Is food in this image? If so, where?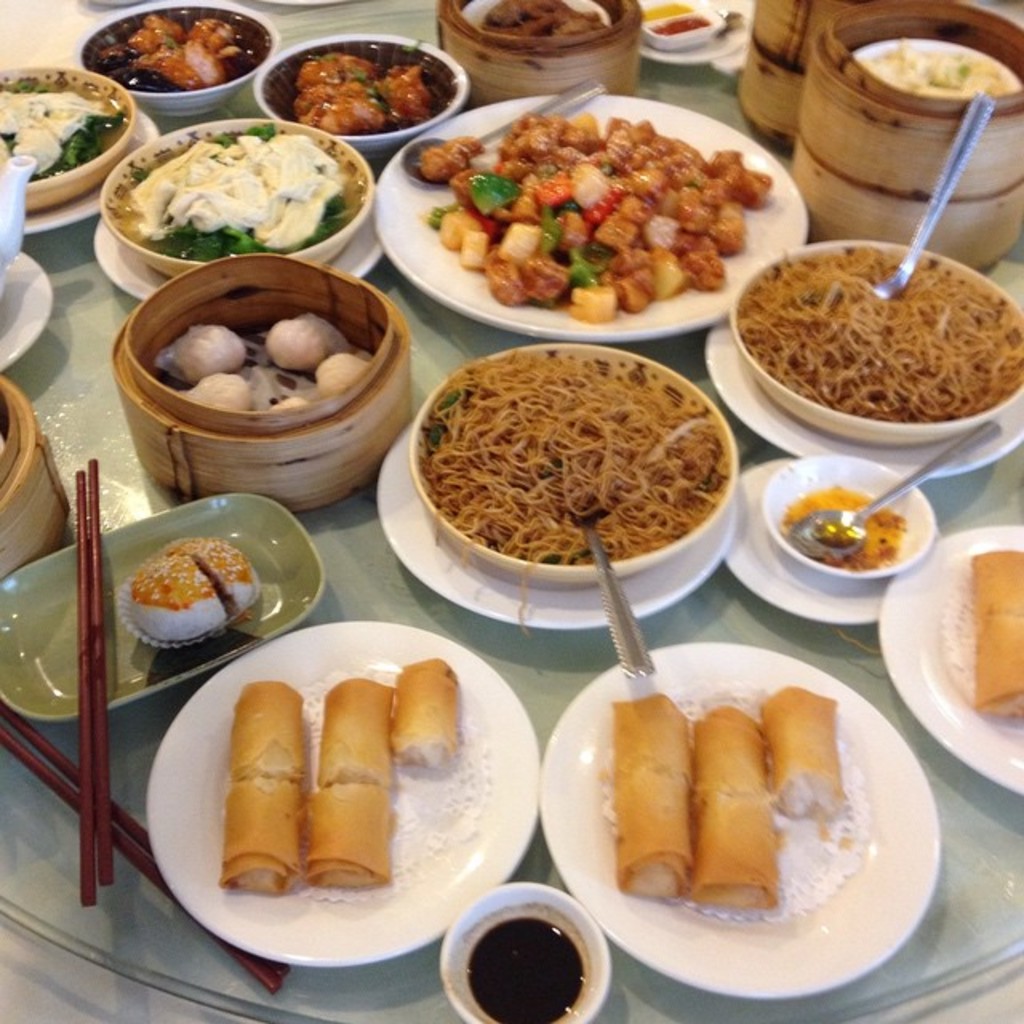
Yes, at (x1=858, y1=42, x2=1008, y2=96).
